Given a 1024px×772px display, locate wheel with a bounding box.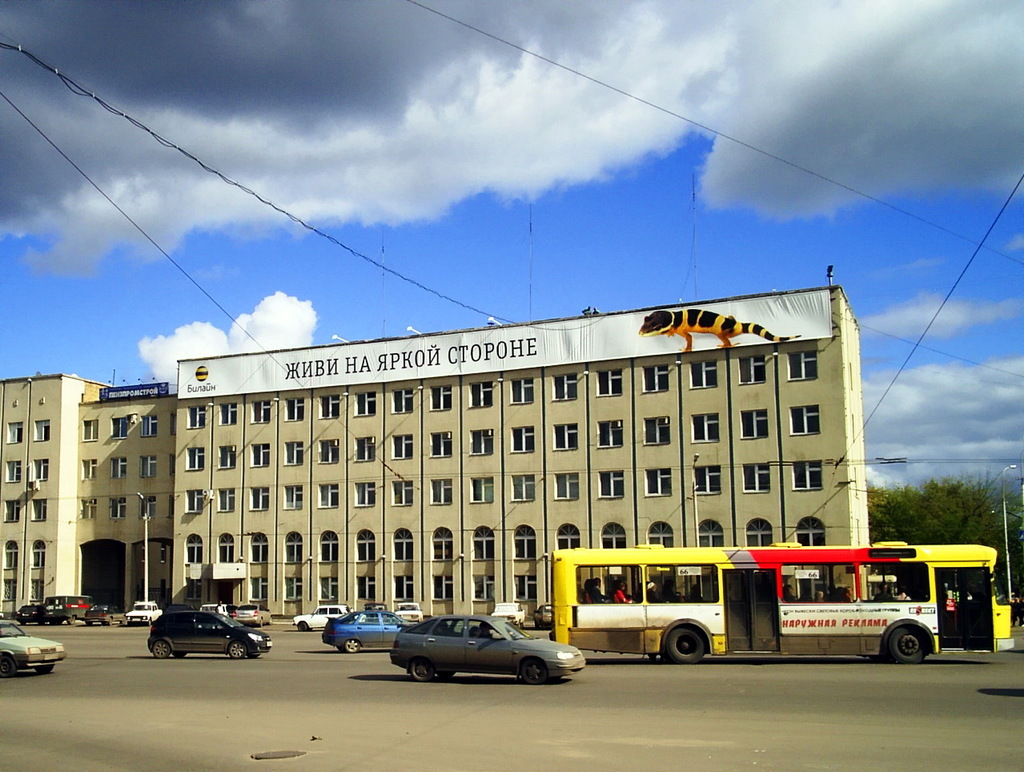
Located: select_region(407, 657, 425, 682).
